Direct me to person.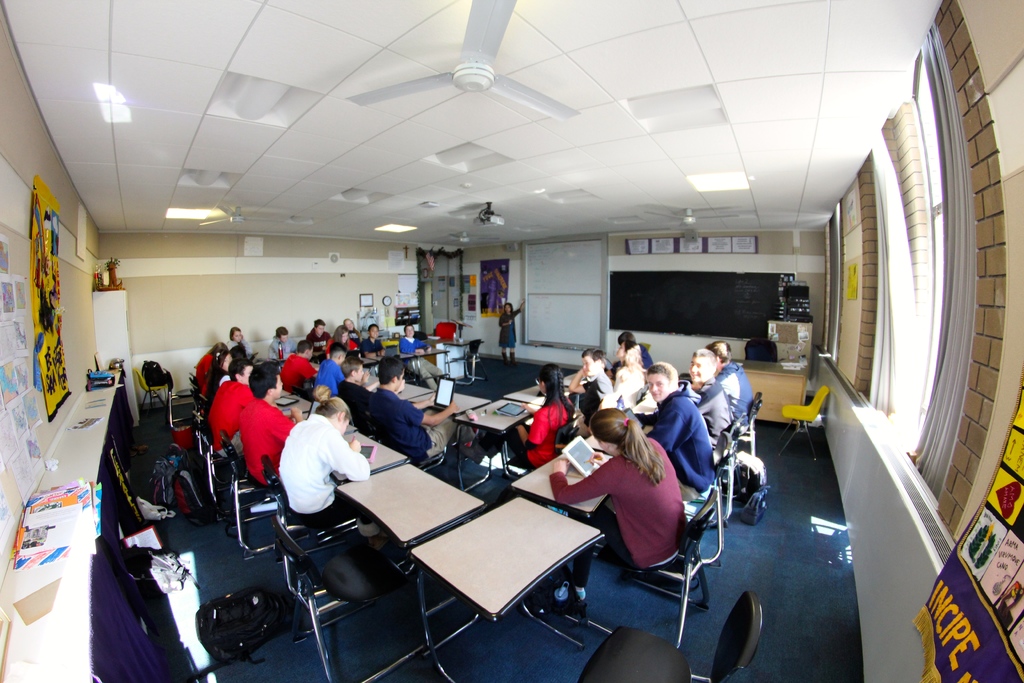
Direction: {"x1": 454, "y1": 358, "x2": 573, "y2": 468}.
